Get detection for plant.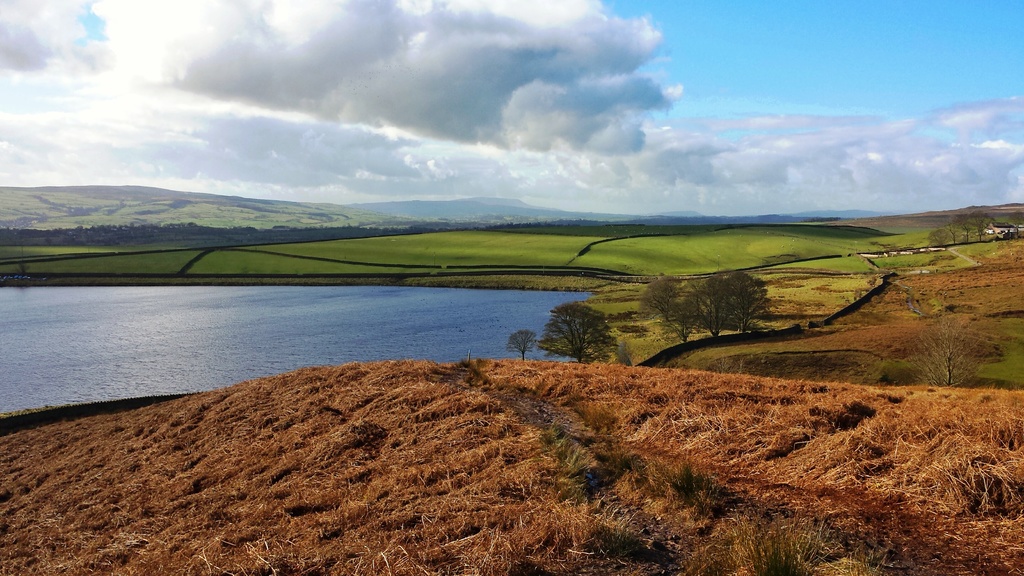
Detection: (920, 316, 1011, 389).
